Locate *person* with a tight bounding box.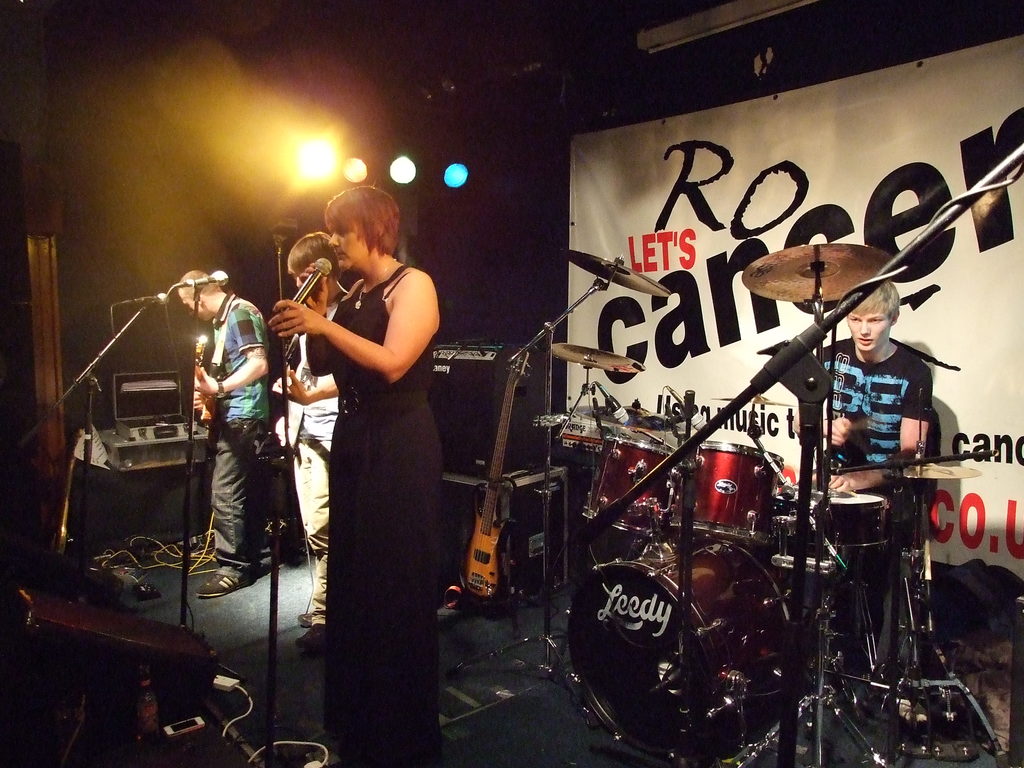
select_region(265, 230, 350, 627).
